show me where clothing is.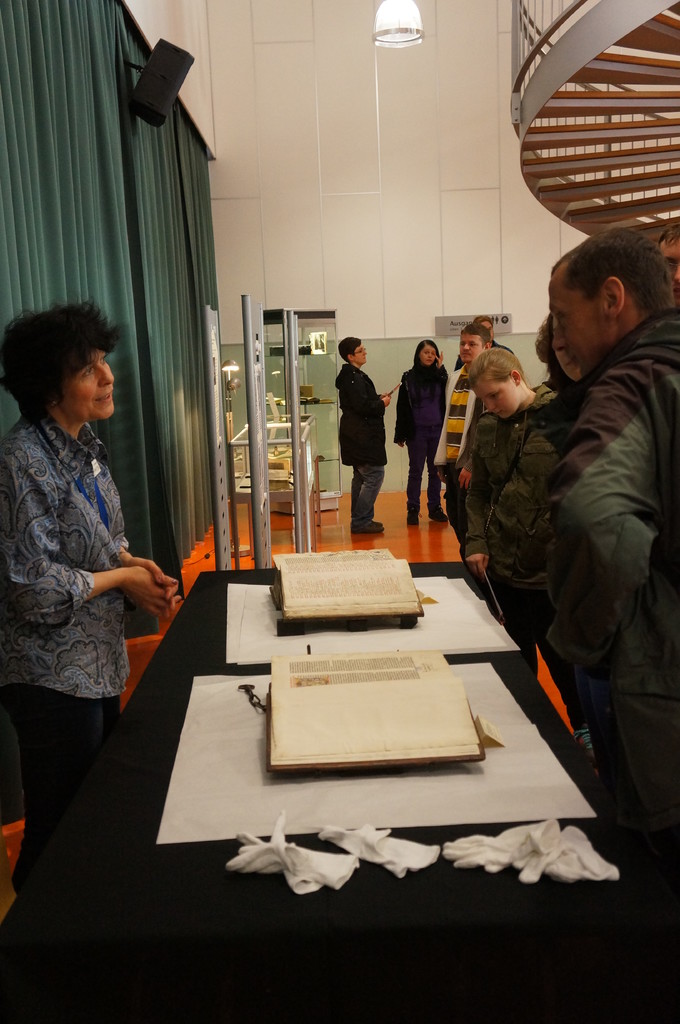
clothing is at <box>436,356,485,543</box>.
